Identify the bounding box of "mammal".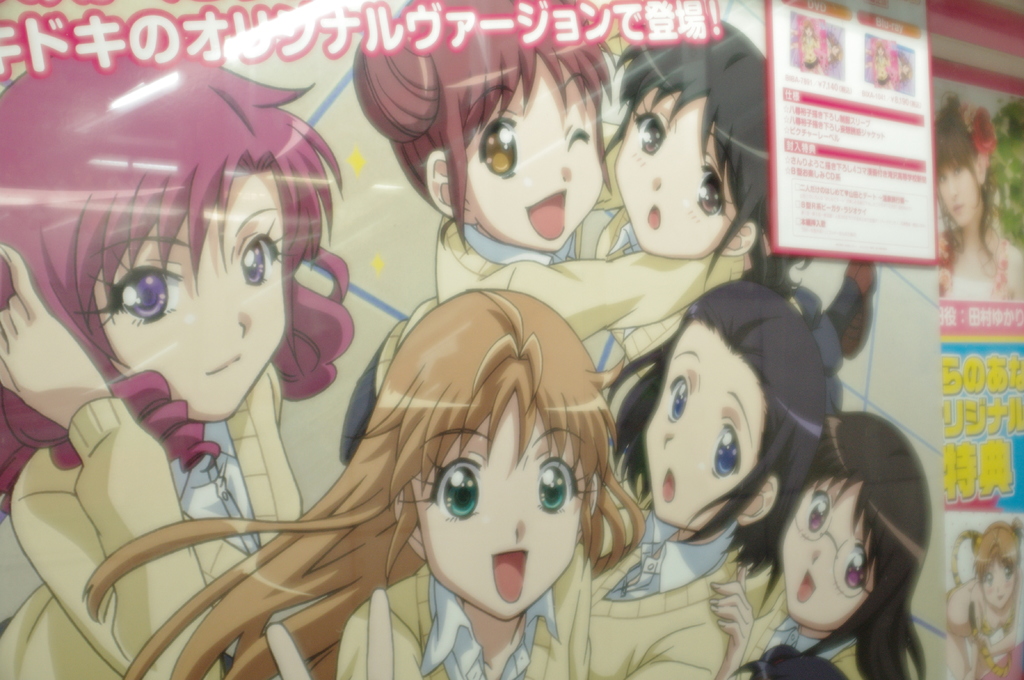
927/93/1023/298.
